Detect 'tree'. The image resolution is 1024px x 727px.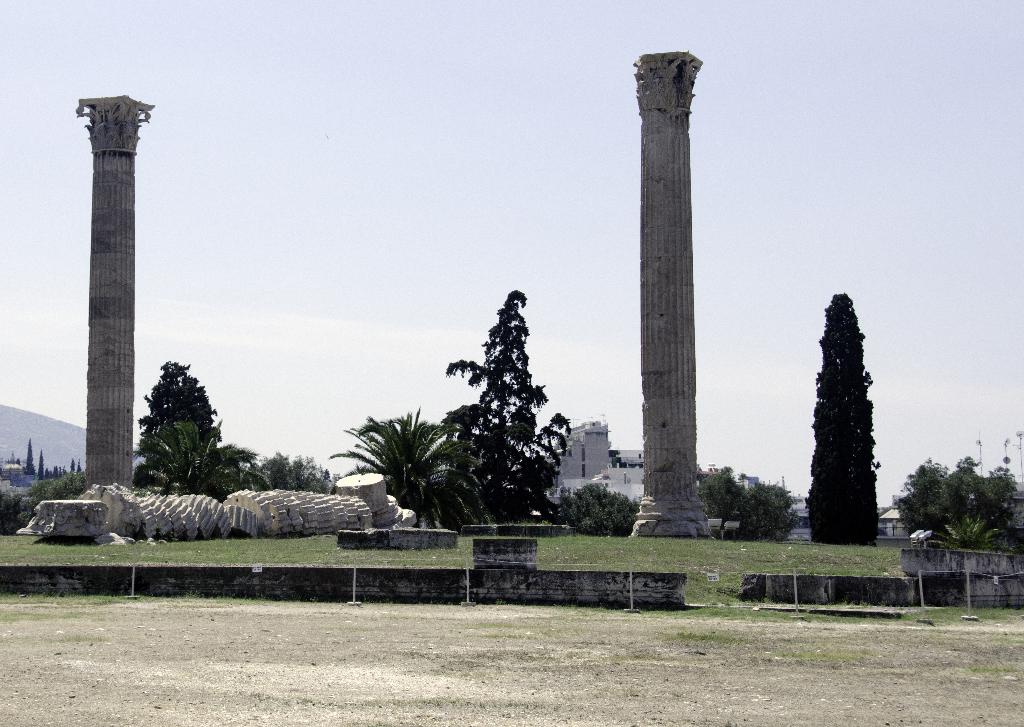
box(692, 463, 792, 545).
